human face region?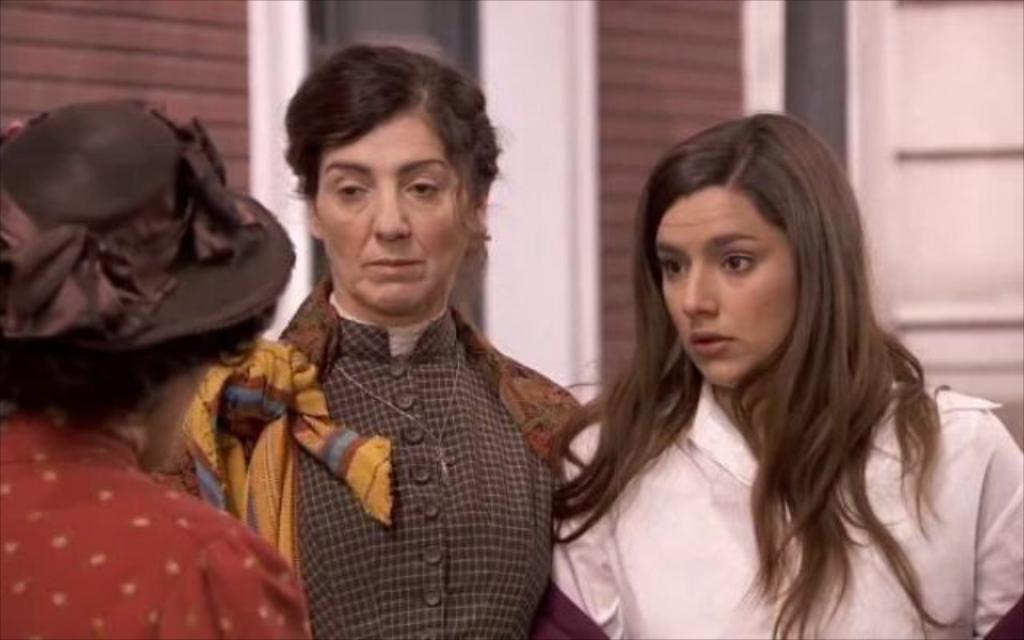
region(653, 195, 800, 384)
